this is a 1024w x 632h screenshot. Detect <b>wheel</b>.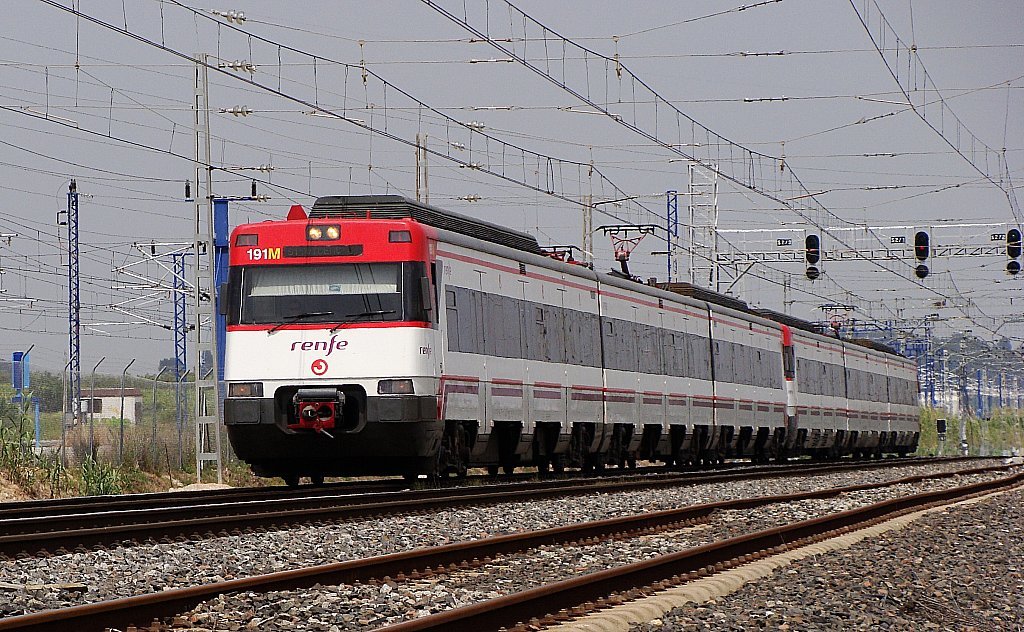
(628, 458, 637, 469).
